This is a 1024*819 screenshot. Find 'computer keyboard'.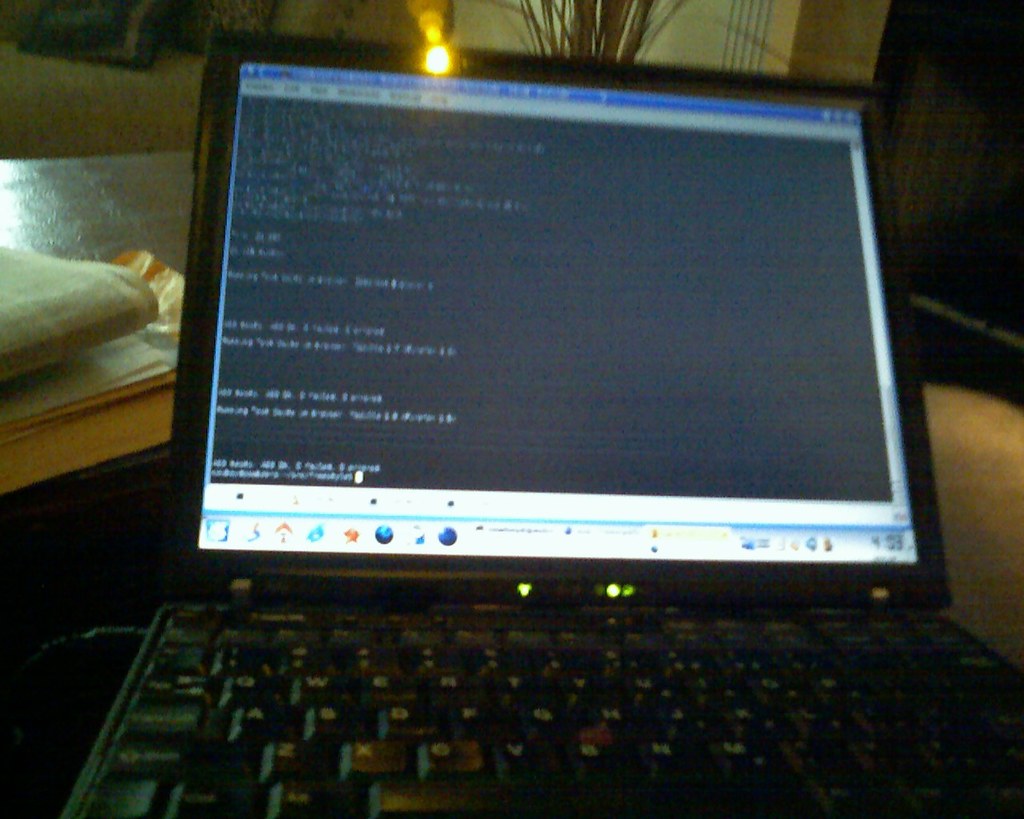
Bounding box: 73,606,1023,818.
